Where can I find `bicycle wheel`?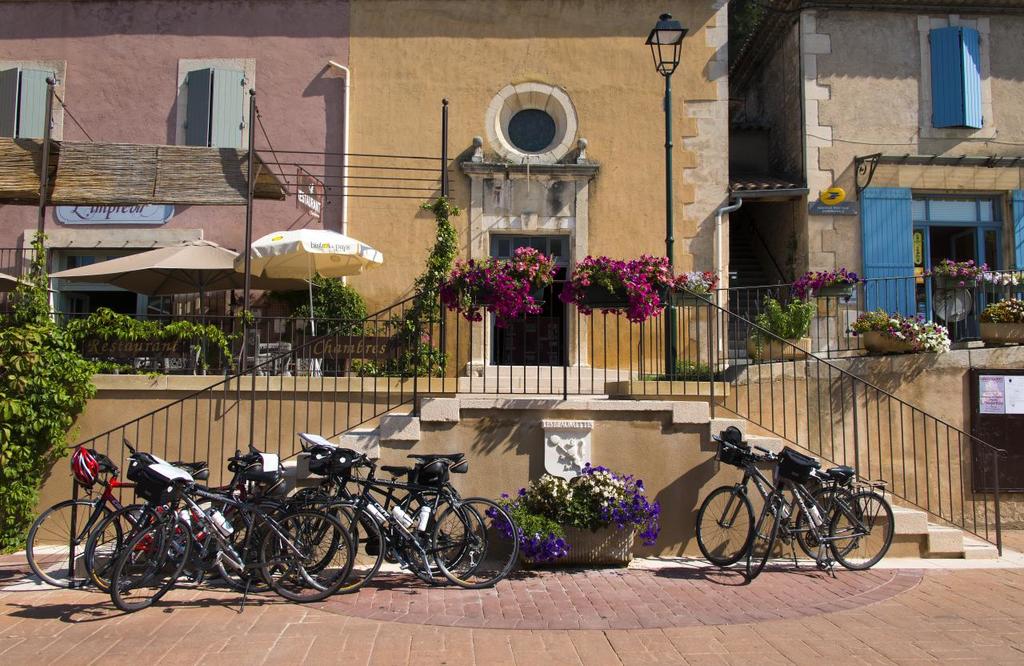
You can find it at locate(694, 486, 754, 566).
